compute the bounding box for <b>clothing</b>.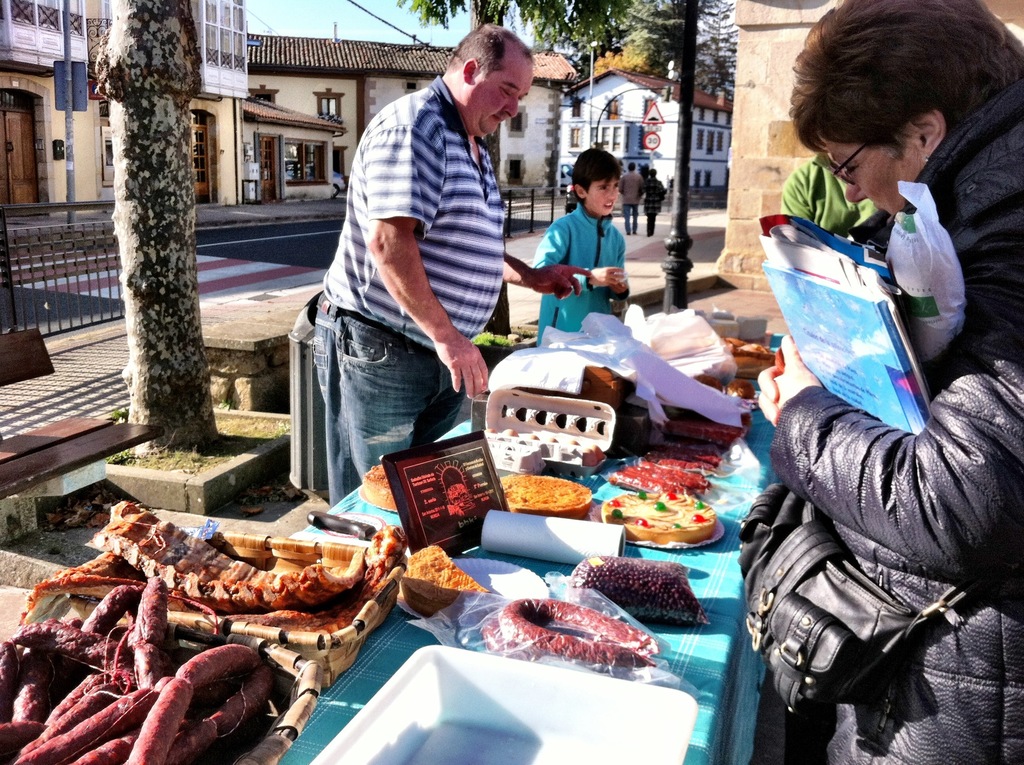
bbox(294, 63, 527, 484).
